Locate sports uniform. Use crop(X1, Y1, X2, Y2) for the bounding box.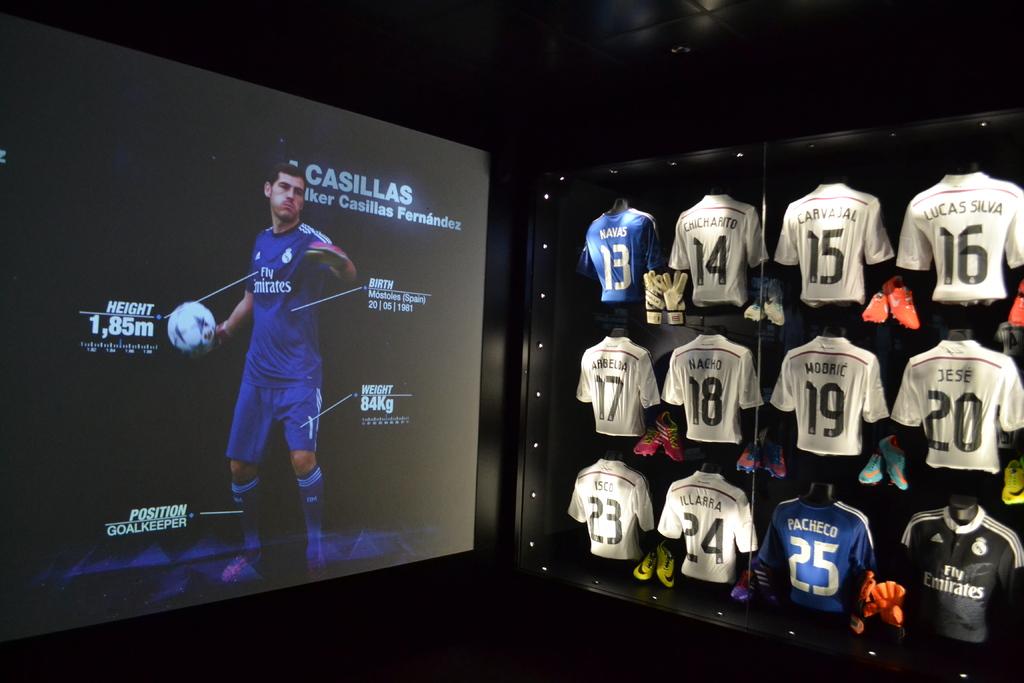
crop(655, 327, 773, 440).
